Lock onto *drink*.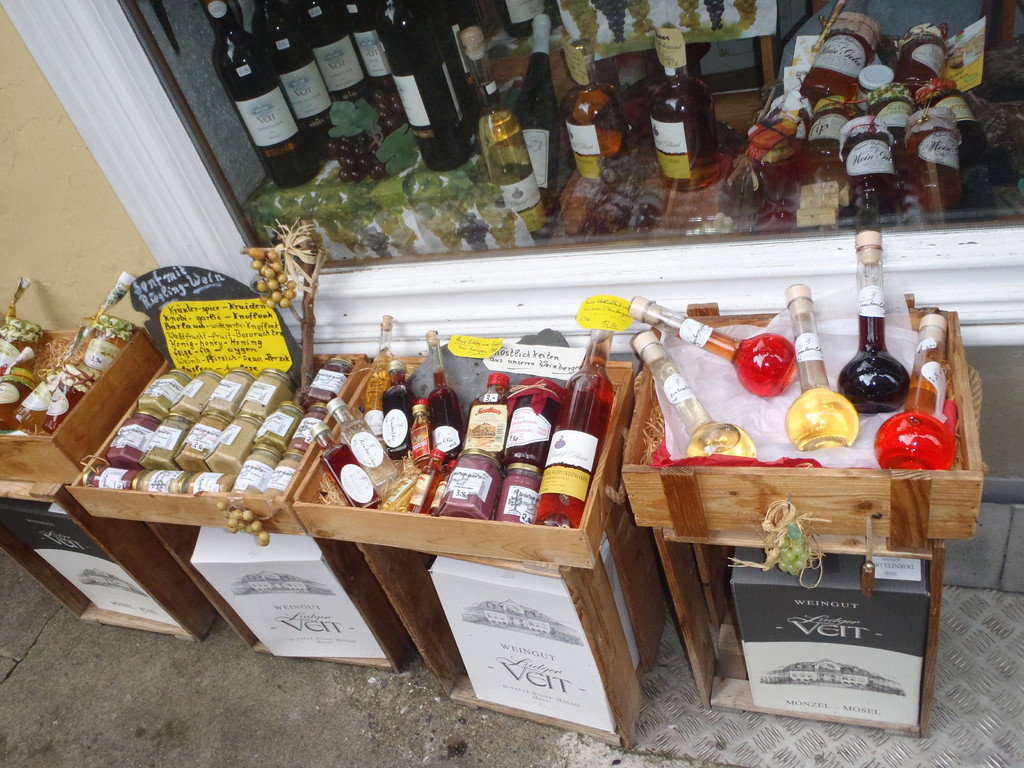
Locked: bbox=[870, 95, 915, 136].
